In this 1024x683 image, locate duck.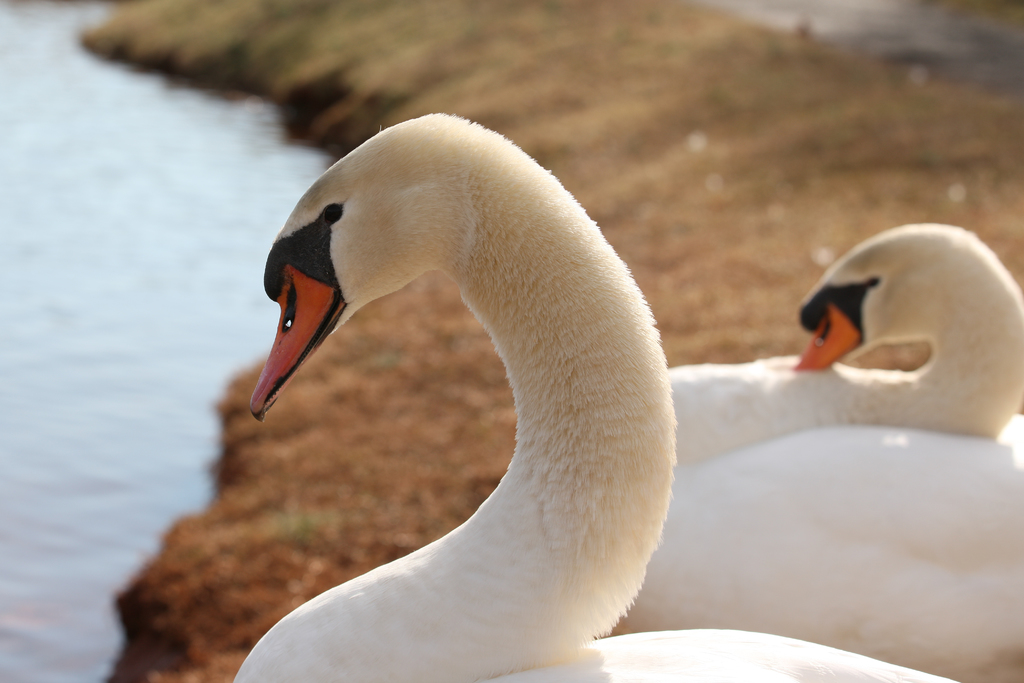
Bounding box: bbox=(608, 226, 1023, 670).
